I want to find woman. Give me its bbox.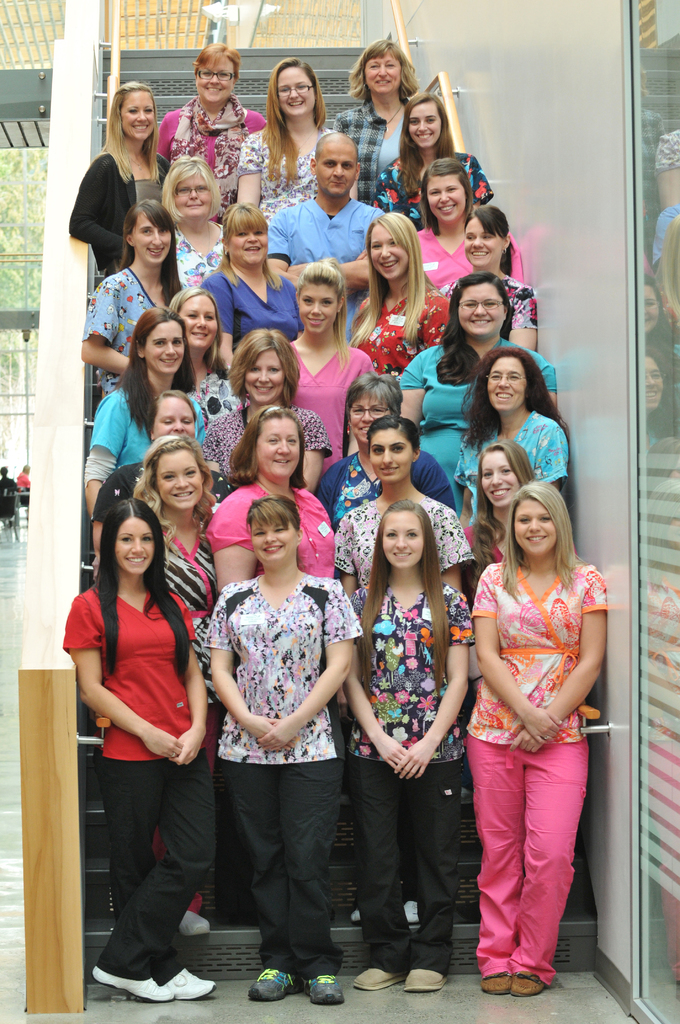
(369,92,499,231).
